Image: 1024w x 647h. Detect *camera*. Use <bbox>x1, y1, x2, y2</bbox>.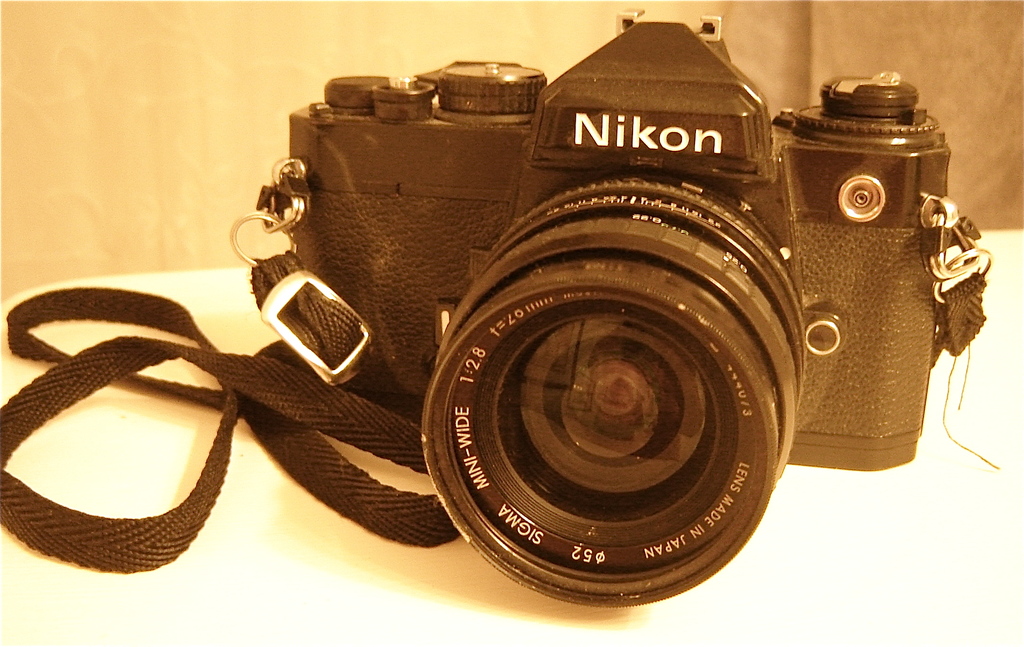
<bbox>262, 7, 961, 611</bbox>.
